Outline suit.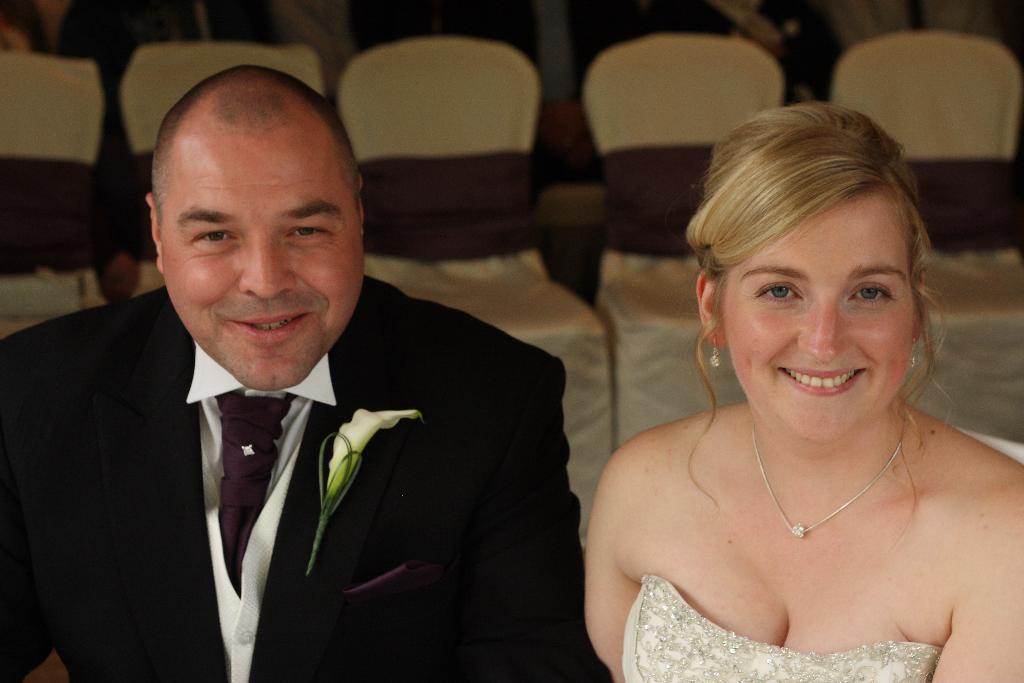
Outline: <bbox>29, 158, 494, 659</bbox>.
